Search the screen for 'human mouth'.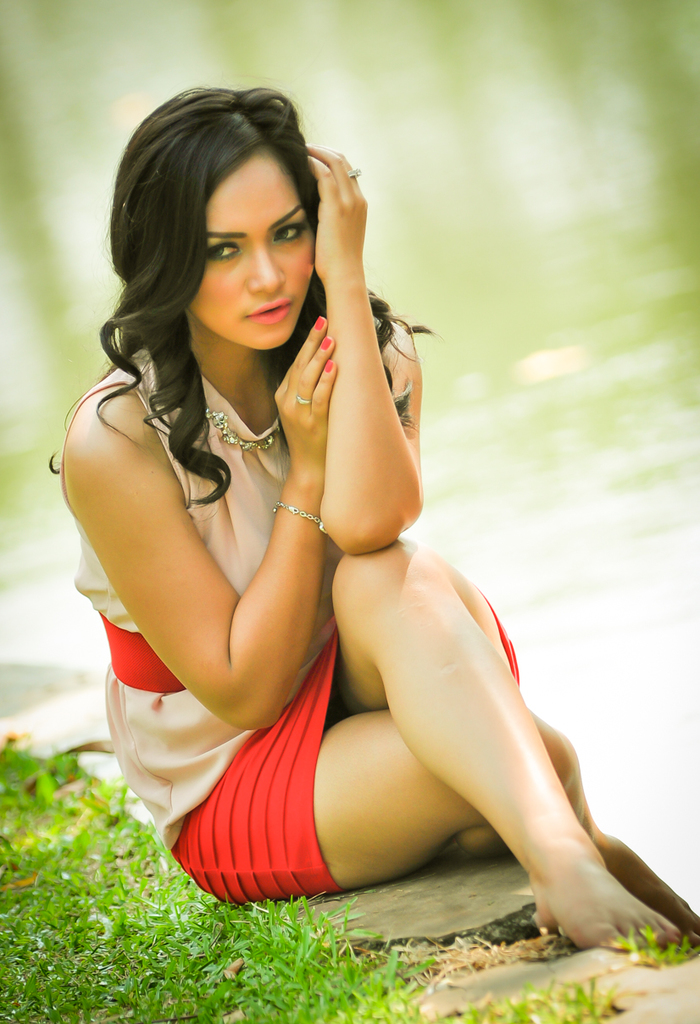
Found at BBox(250, 303, 289, 324).
